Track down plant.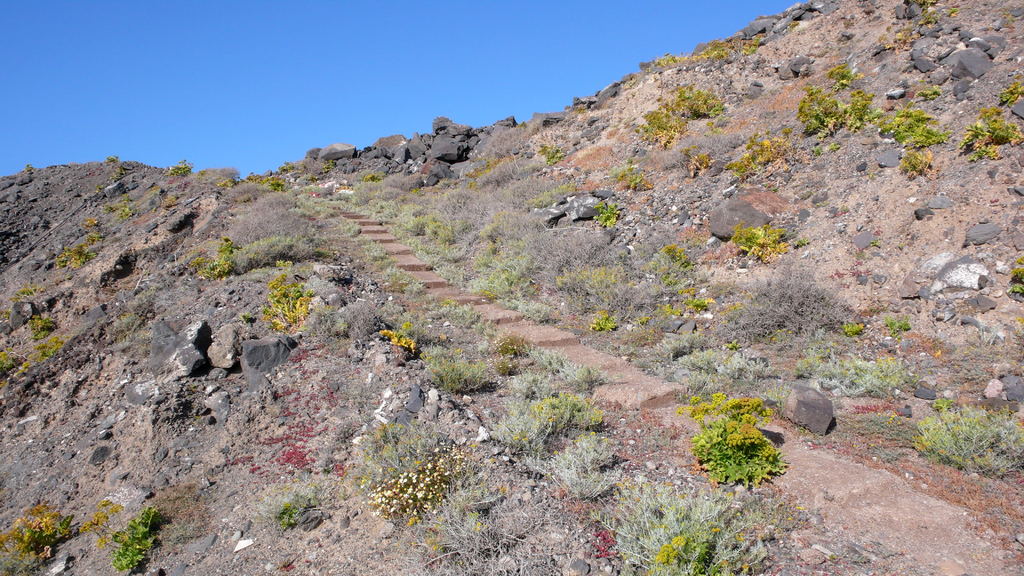
Tracked to {"left": 788, "top": 235, "right": 811, "bottom": 250}.
